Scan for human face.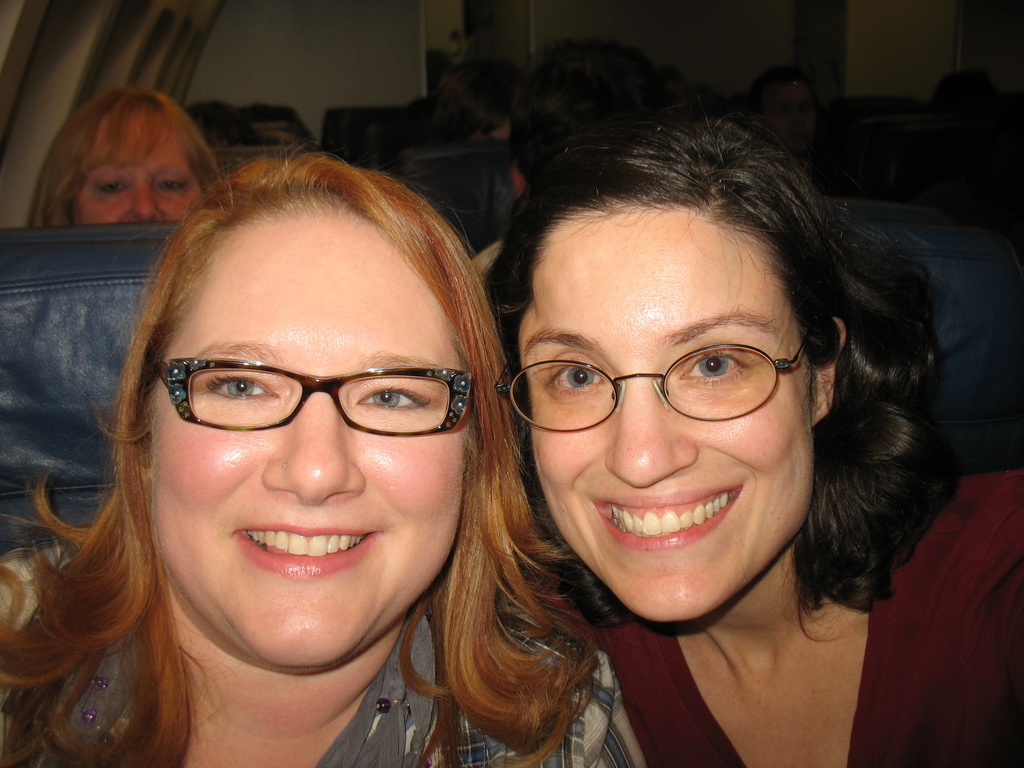
Scan result: Rect(64, 109, 205, 223).
